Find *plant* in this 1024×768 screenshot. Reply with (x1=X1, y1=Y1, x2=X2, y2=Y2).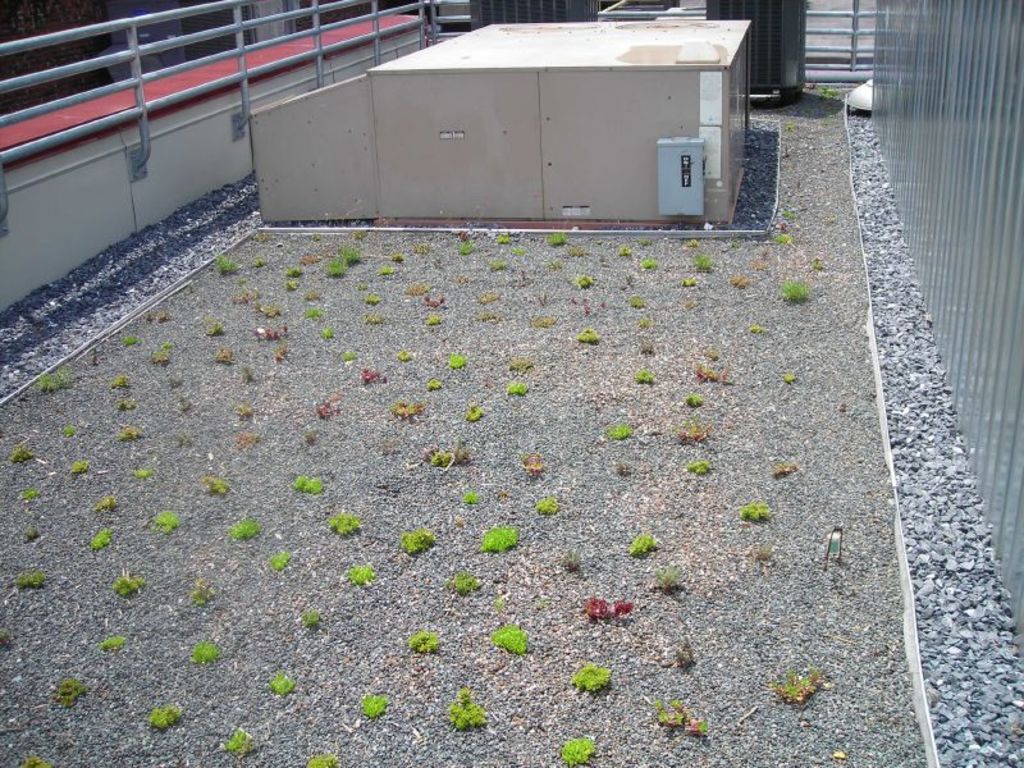
(x1=358, y1=695, x2=384, y2=713).
